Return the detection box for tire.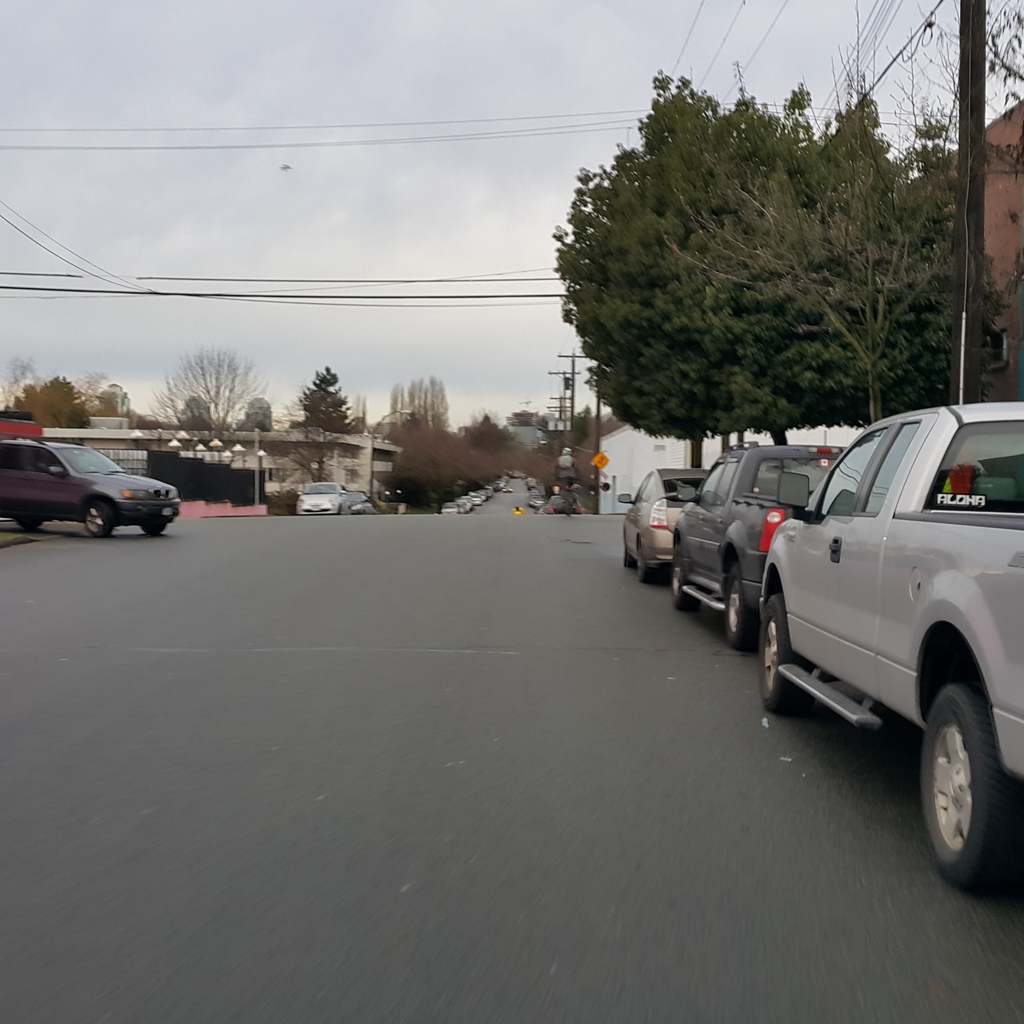
<bbox>137, 509, 173, 538</bbox>.
